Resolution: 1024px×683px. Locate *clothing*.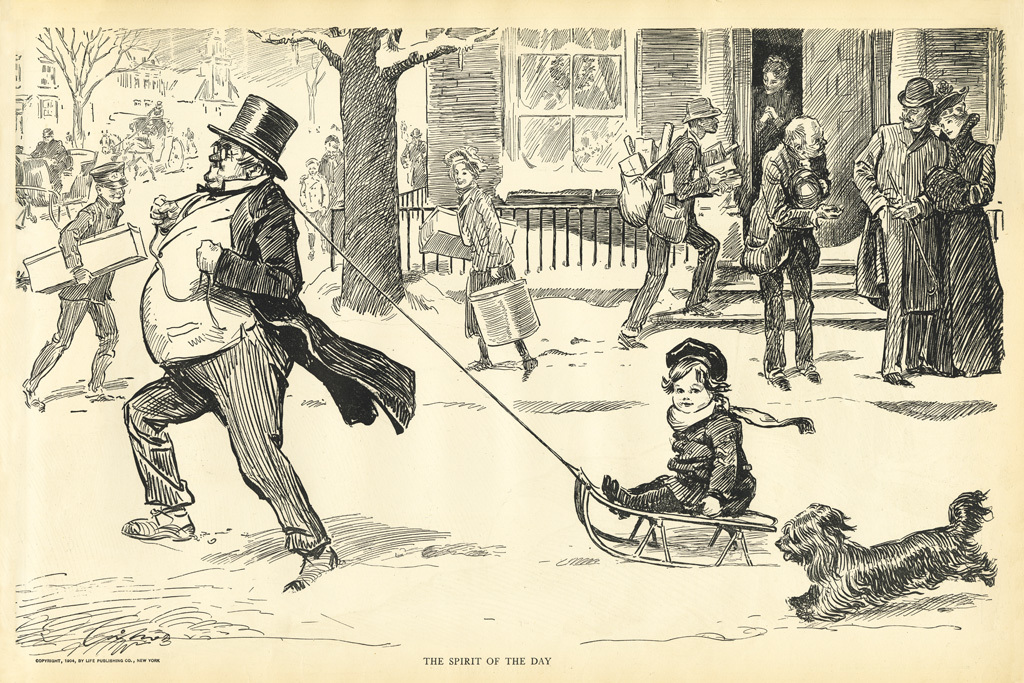
[460, 182, 516, 338].
